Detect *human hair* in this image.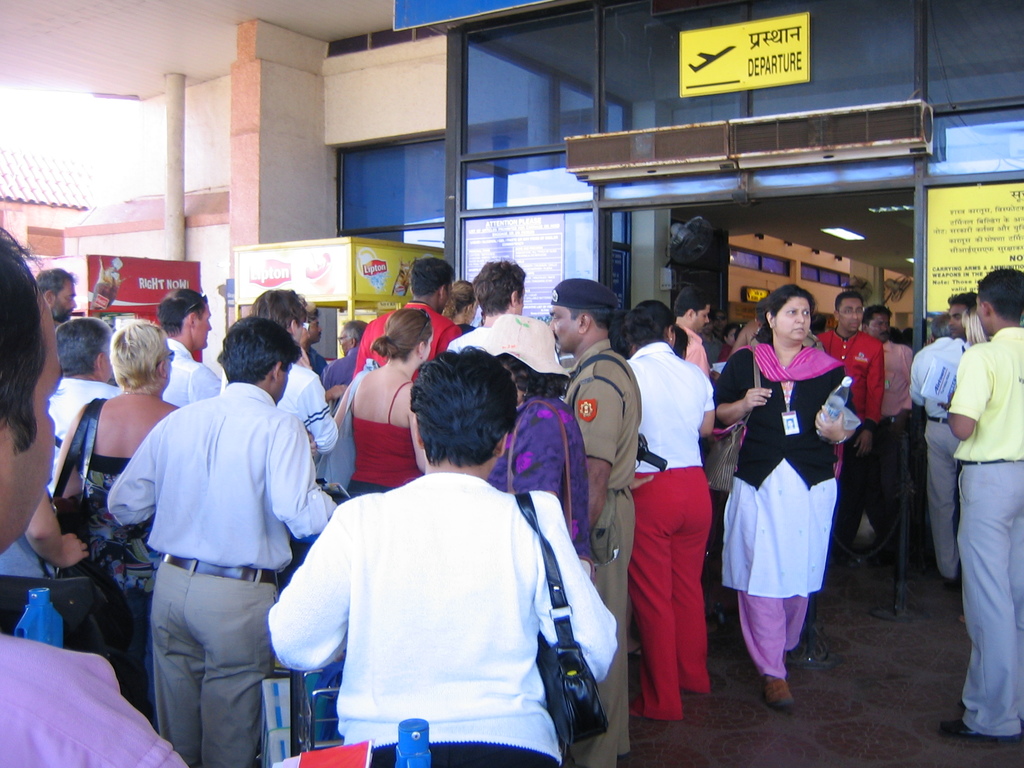
Detection: left=864, top=301, right=892, bottom=321.
